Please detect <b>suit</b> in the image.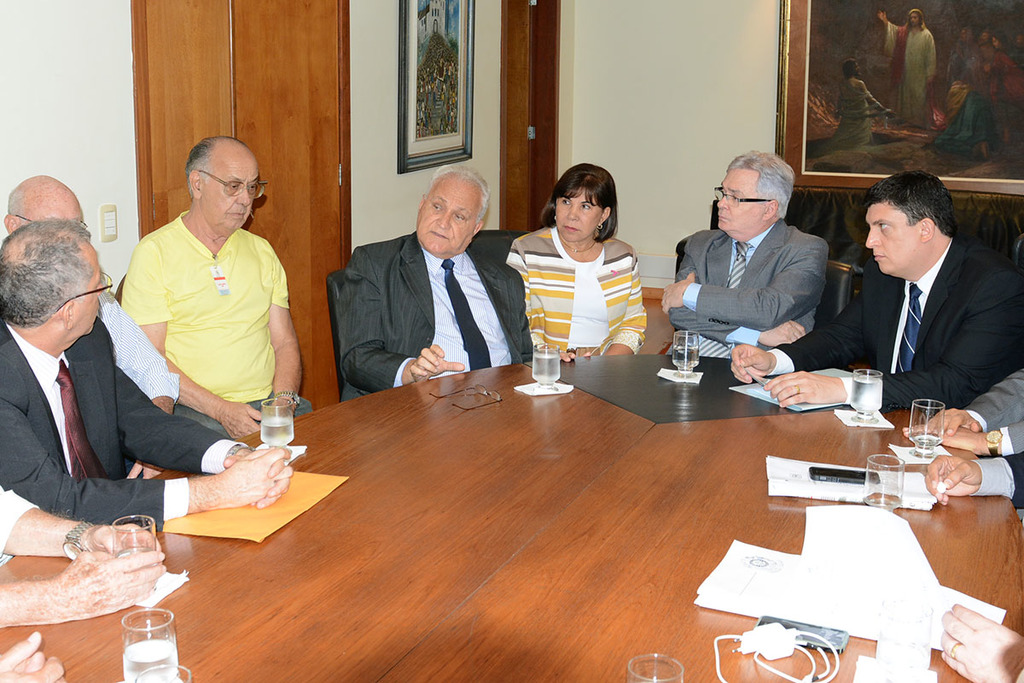
crop(966, 371, 1023, 452).
